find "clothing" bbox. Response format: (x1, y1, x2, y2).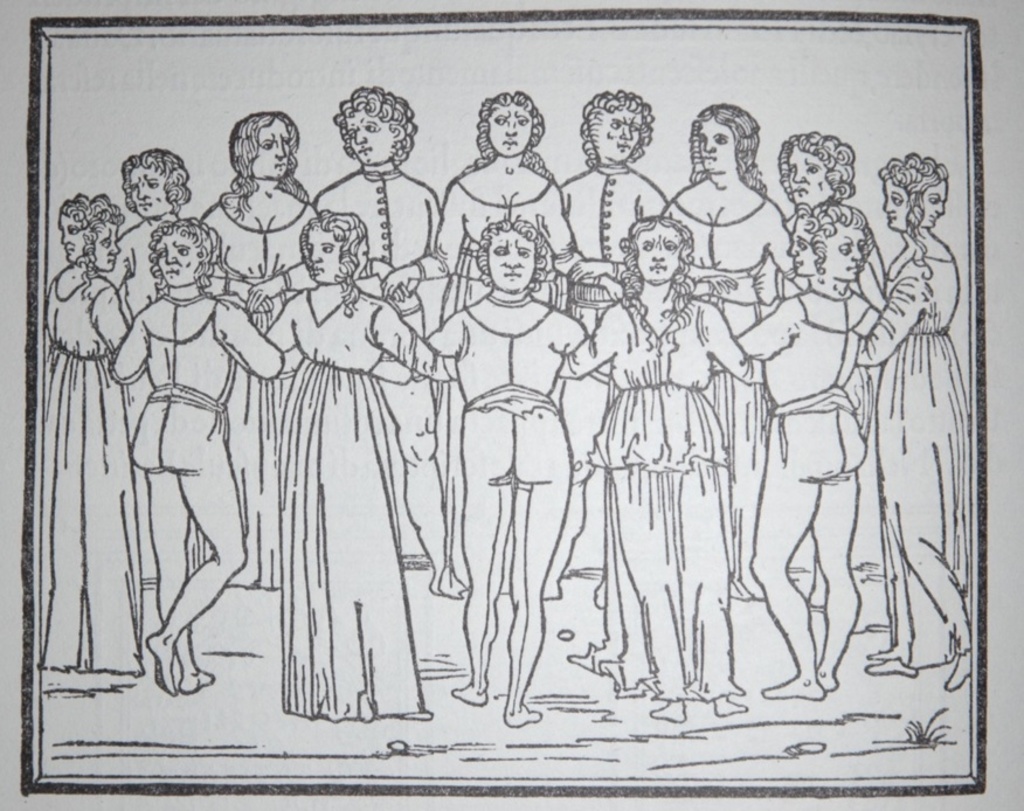
(279, 285, 425, 721).
